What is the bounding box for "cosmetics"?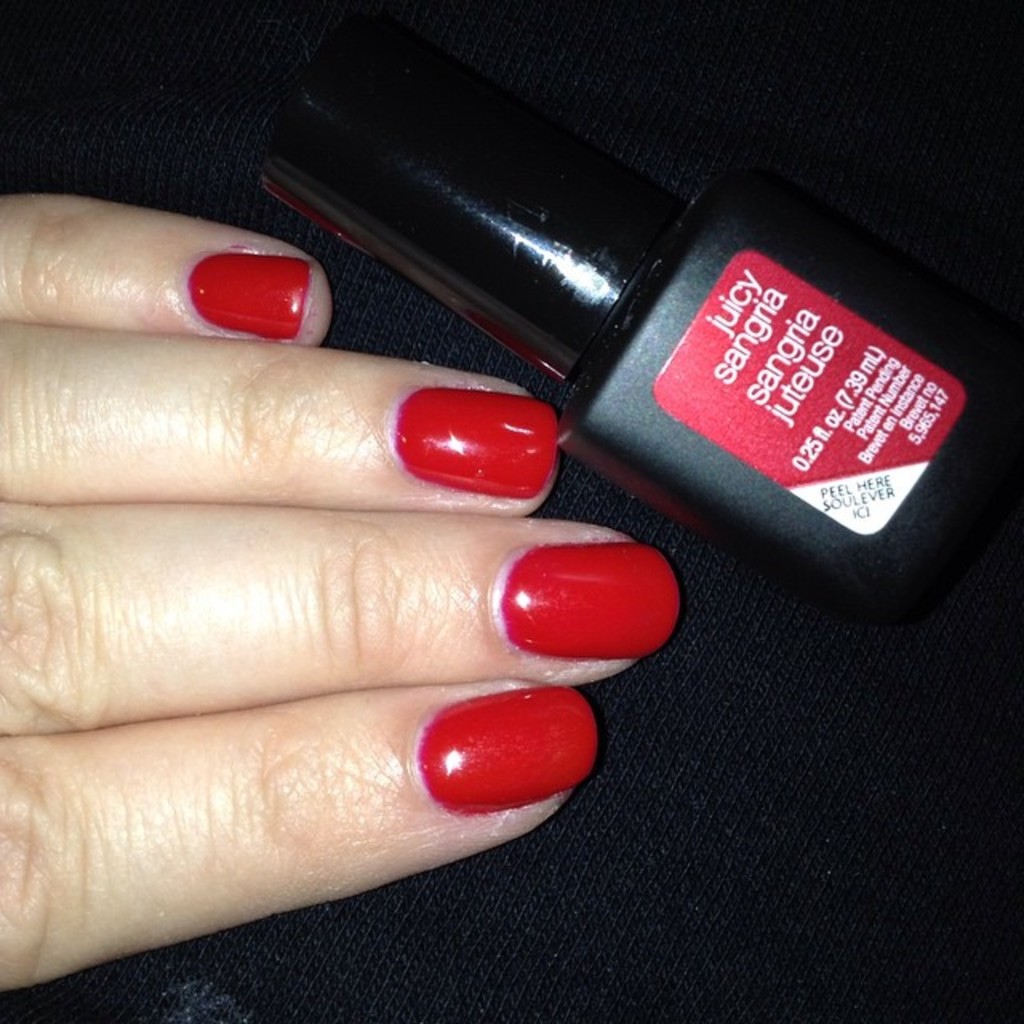
<region>499, 539, 685, 659</region>.
